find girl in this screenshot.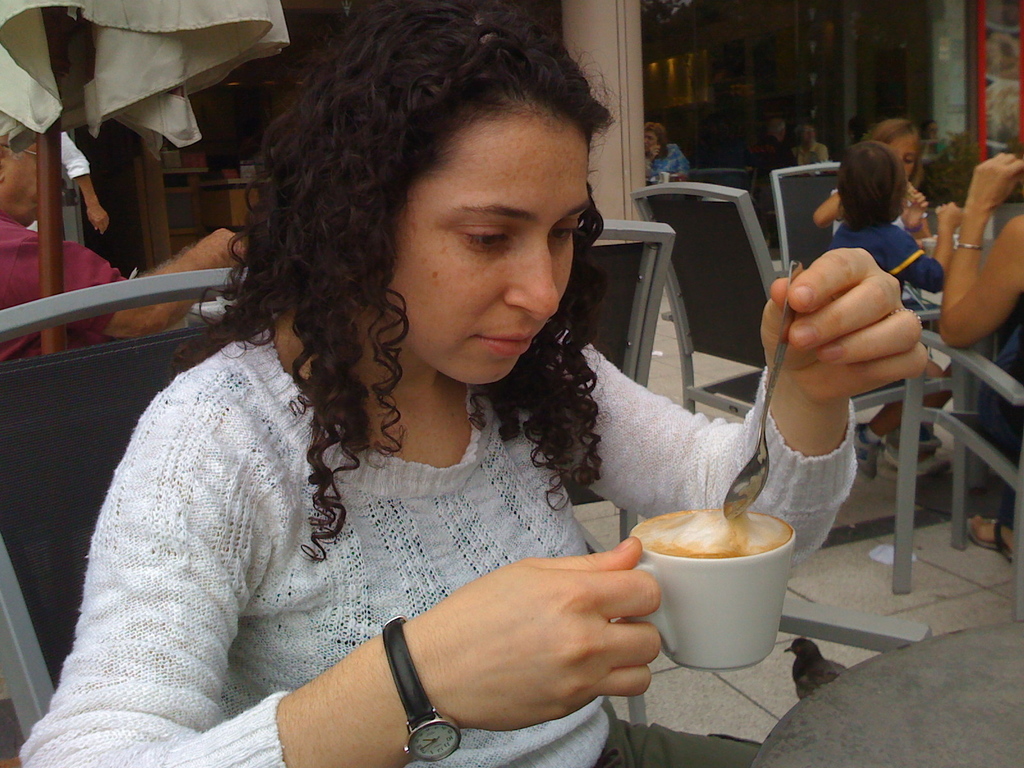
The bounding box for girl is (x1=810, y1=118, x2=928, y2=239).
